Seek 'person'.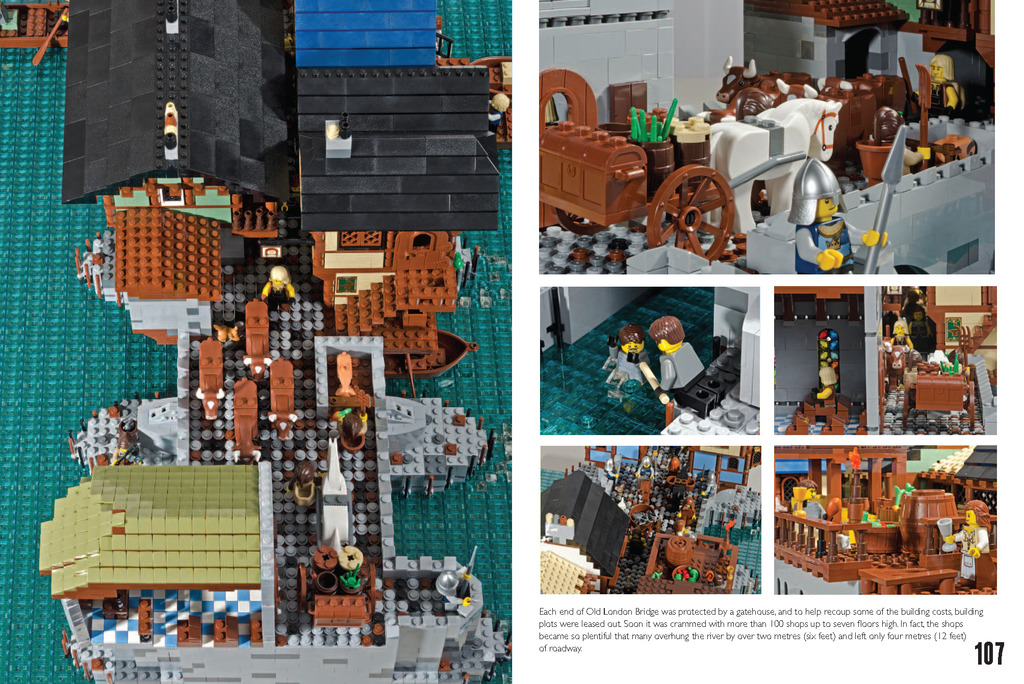
detection(938, 502, 987, 581).
